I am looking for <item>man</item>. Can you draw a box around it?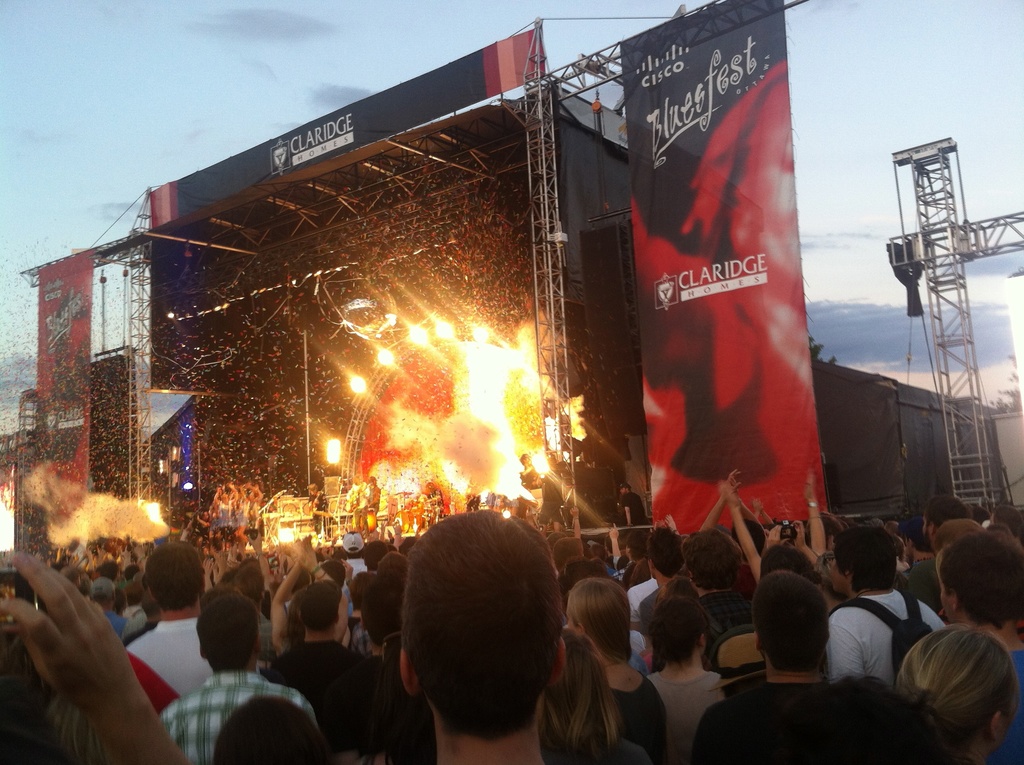
Sure, the bounding box is <bbox>550, 538, 582, 600</bbox>.
